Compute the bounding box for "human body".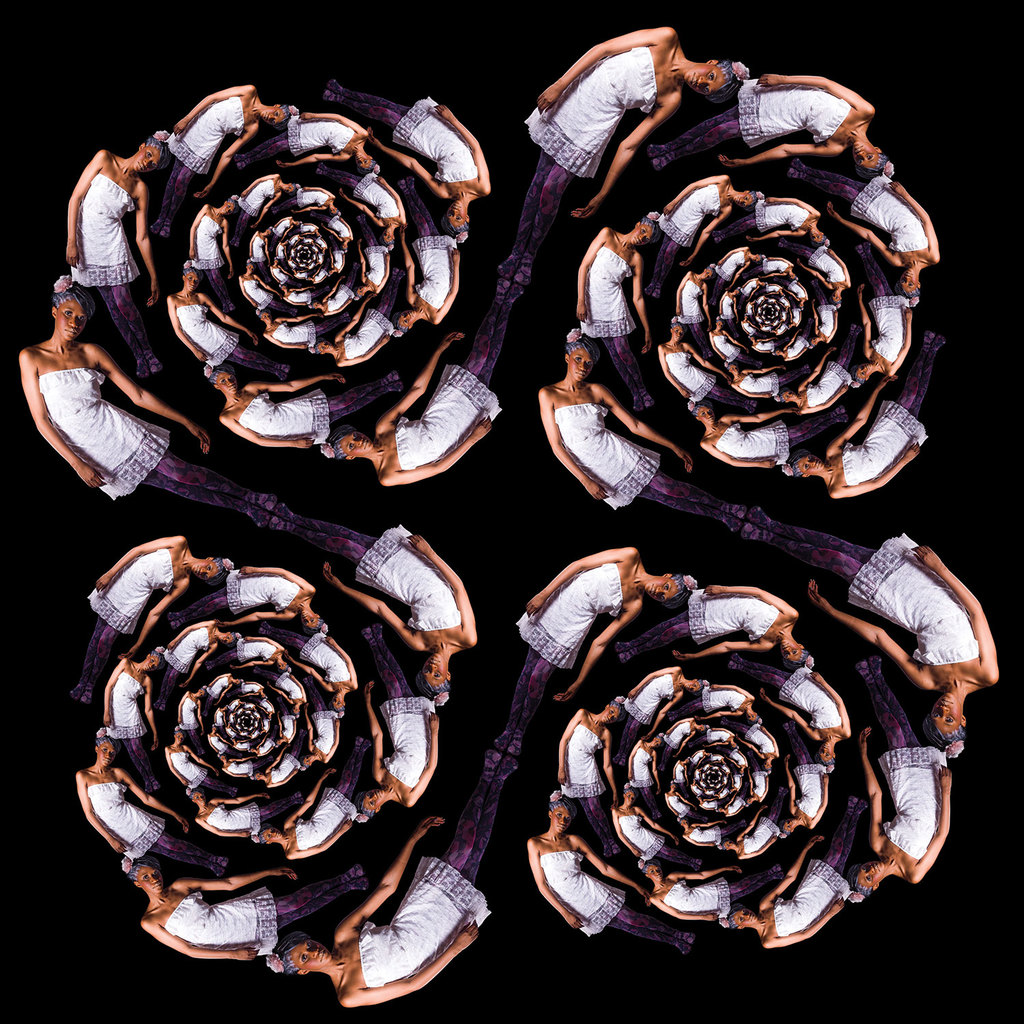
crop(629, 735, 664, 822).
